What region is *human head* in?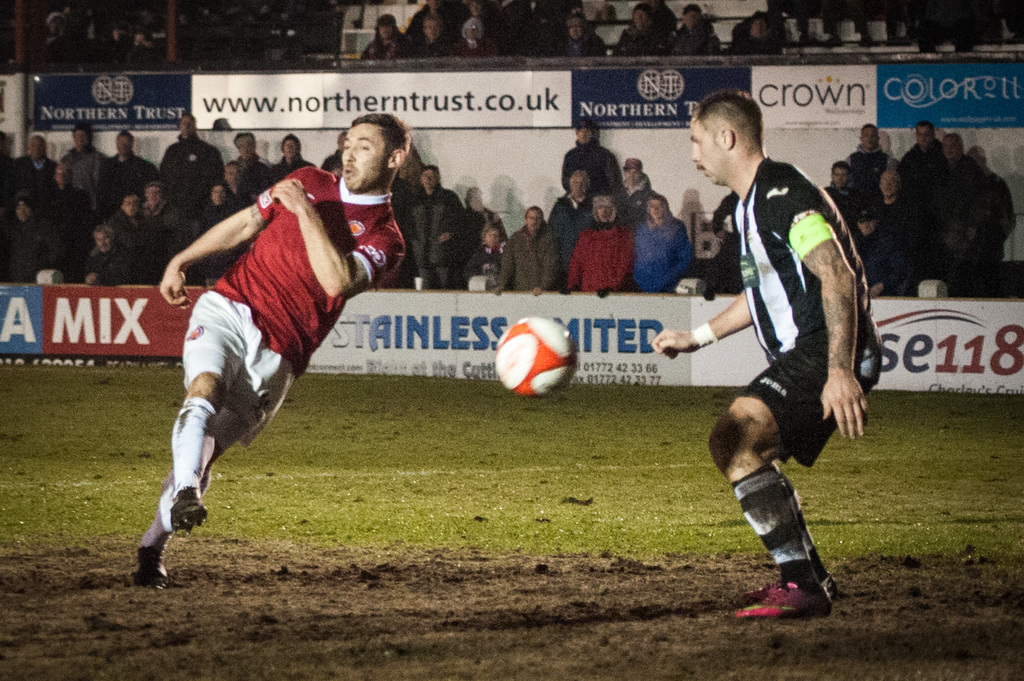
l=422, t=10, r=442, b=41.
